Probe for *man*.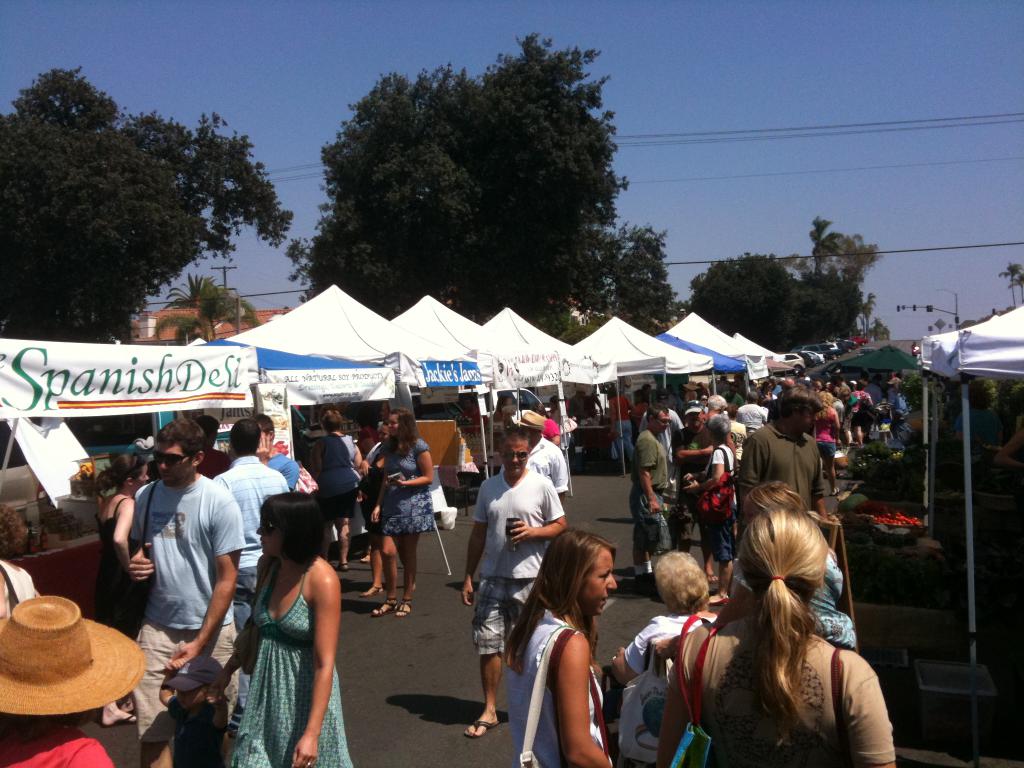
Probe result: (568,383,591,422).
